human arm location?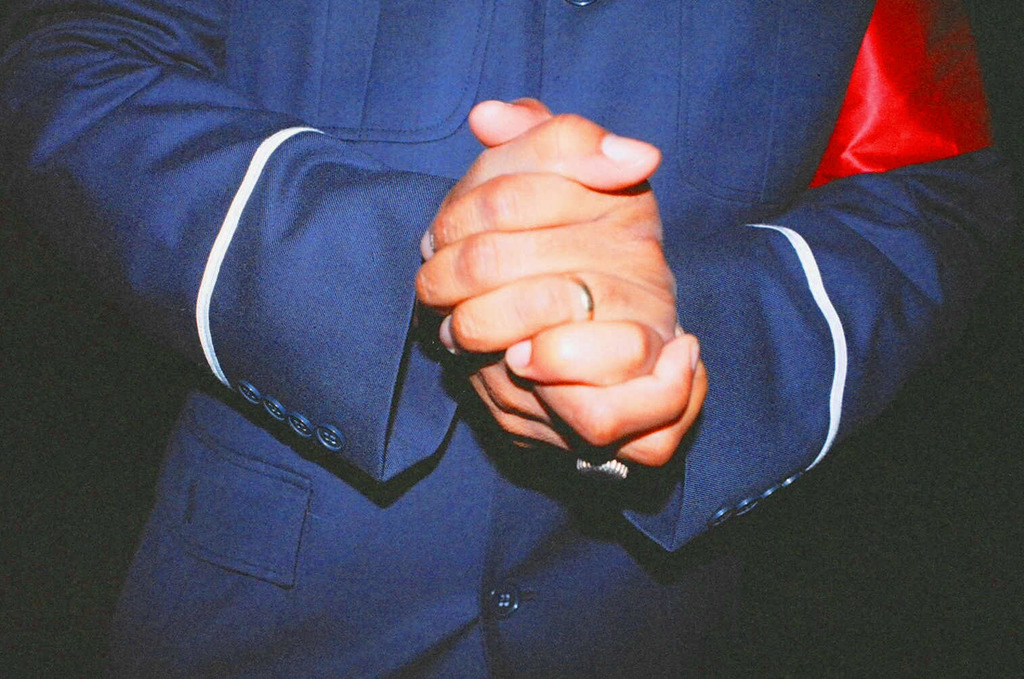
x1=0, y1=0, x2=707, y2=464
